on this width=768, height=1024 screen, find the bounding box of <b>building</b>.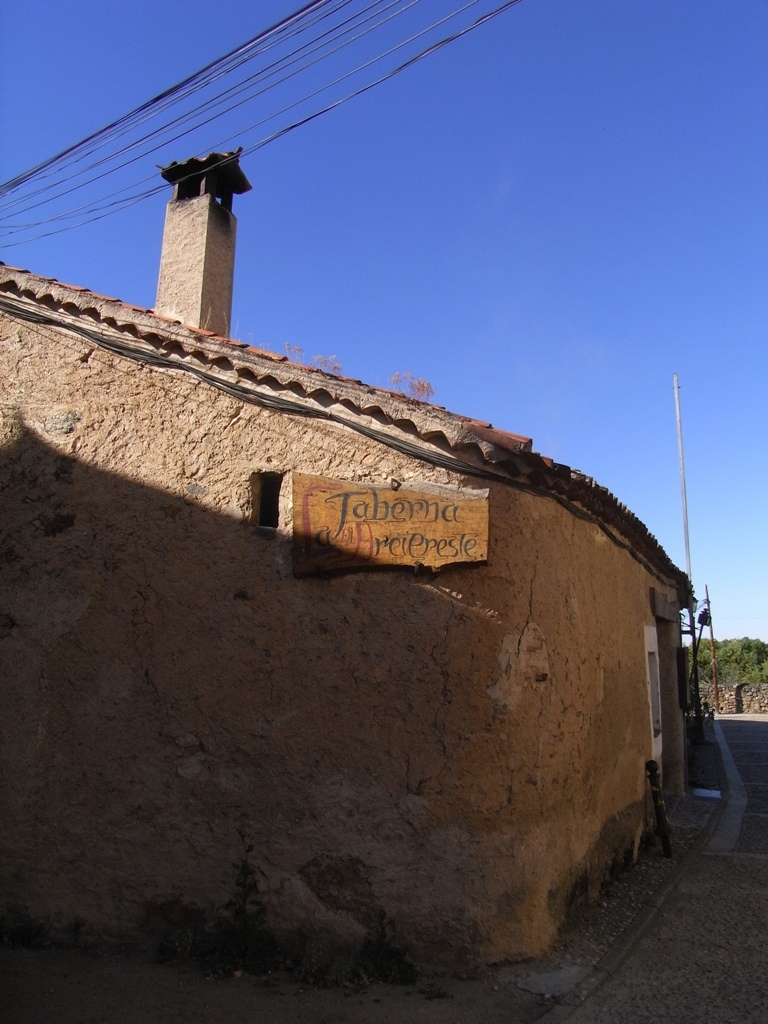
Bounding box: 0 146 695 988.
